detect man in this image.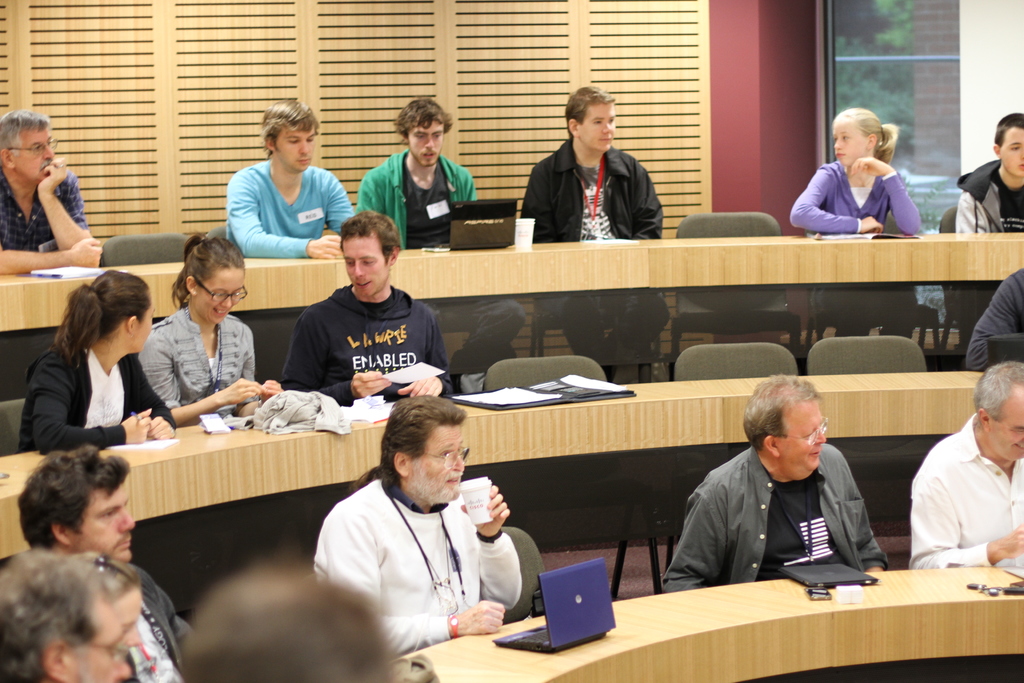
Detection: x1=358 y1=97 x2=475 y2=249.
